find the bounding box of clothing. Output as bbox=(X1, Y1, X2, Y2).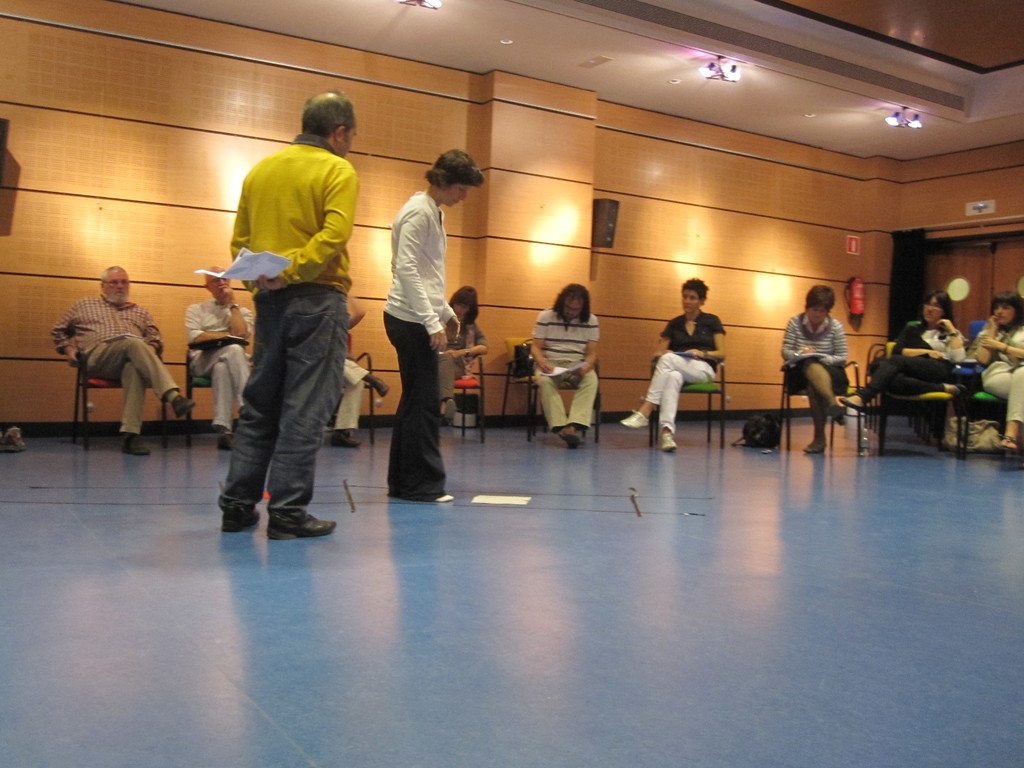
bbox=(220, 127, 348, 534).
